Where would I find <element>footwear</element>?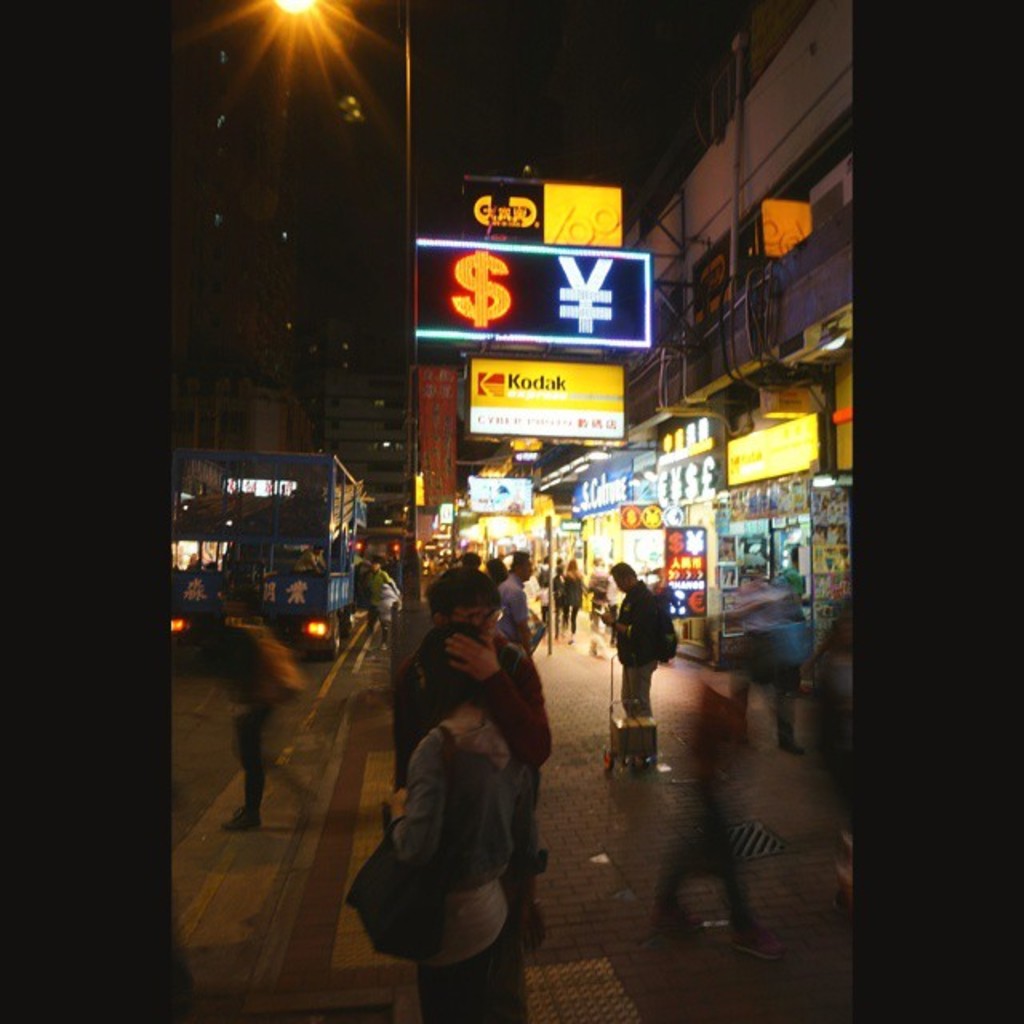
At region(776, 738, 811, 758).
